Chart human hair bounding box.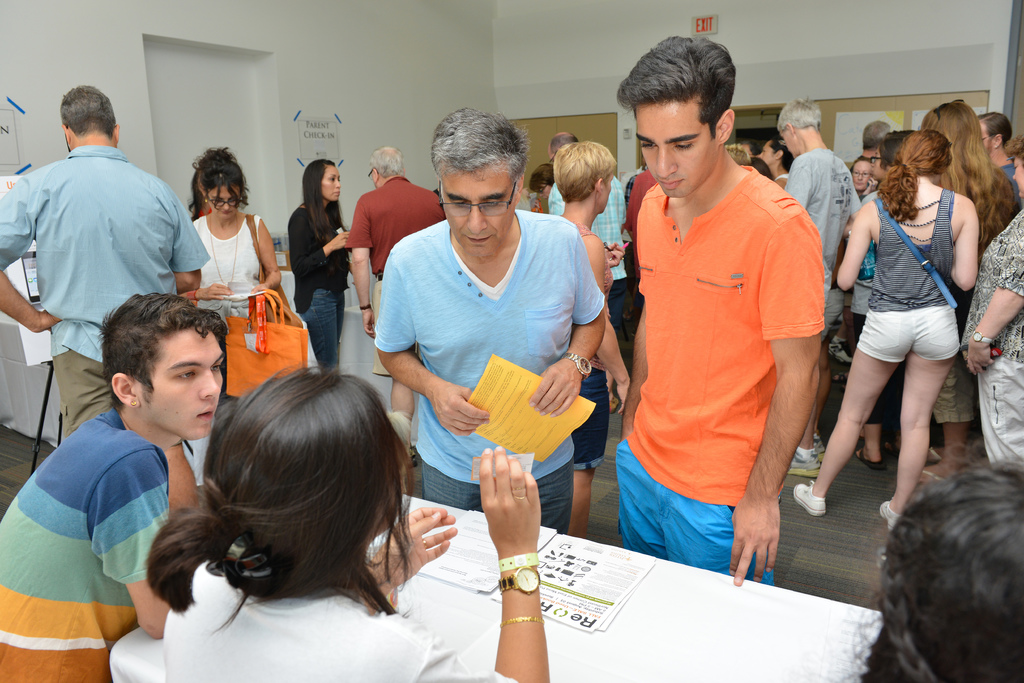
Charted: <bbox>723, 136, 749, 162</bbox>.
